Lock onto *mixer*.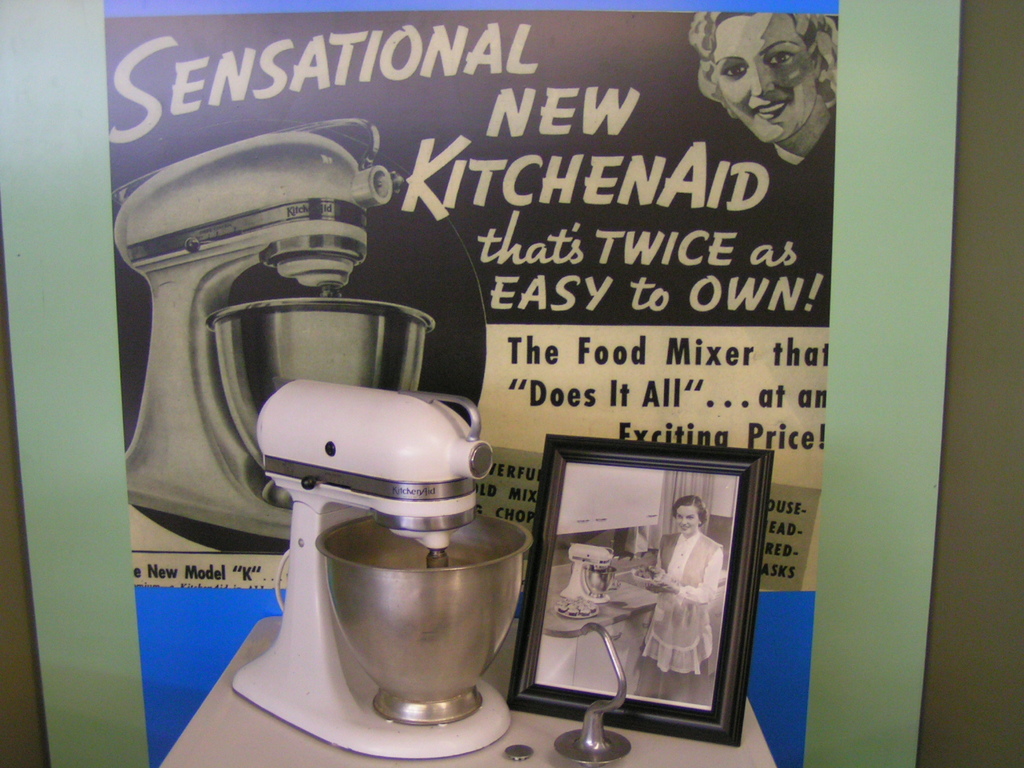
Locked: <bbox>229, 375, 537, 762</bbox>.
